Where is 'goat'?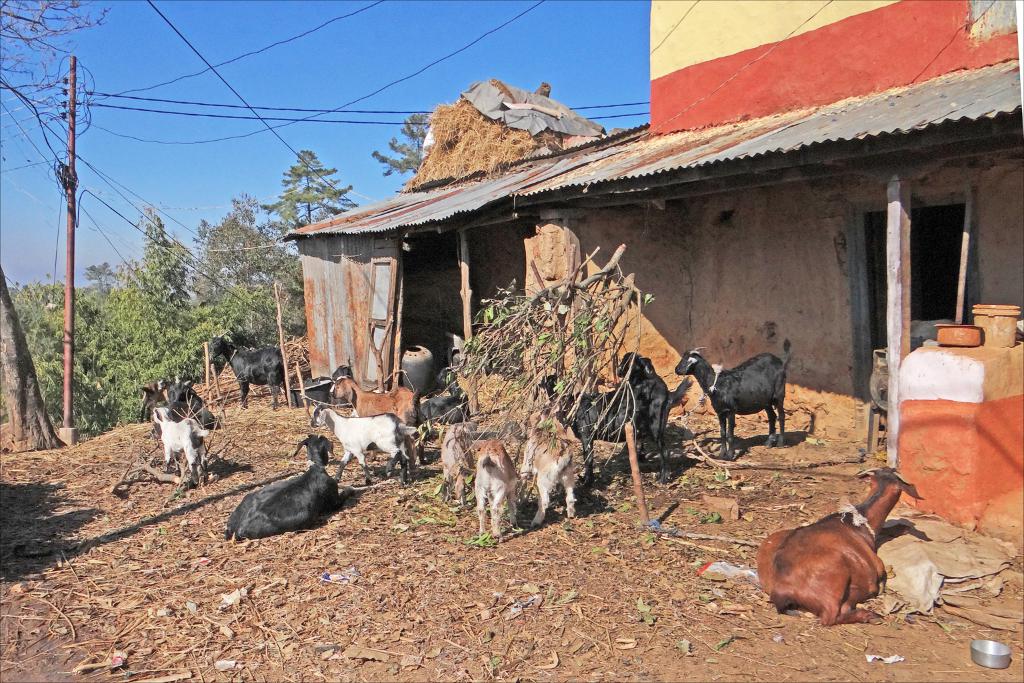
rect(757, 473, 909, 638).
